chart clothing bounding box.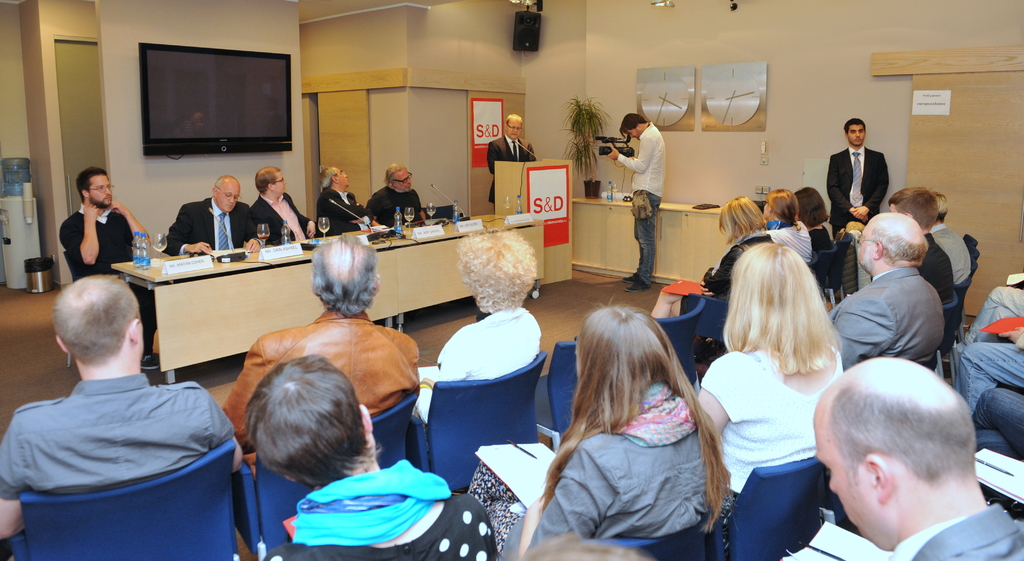
Charted: (320, 184, 359, 236).
